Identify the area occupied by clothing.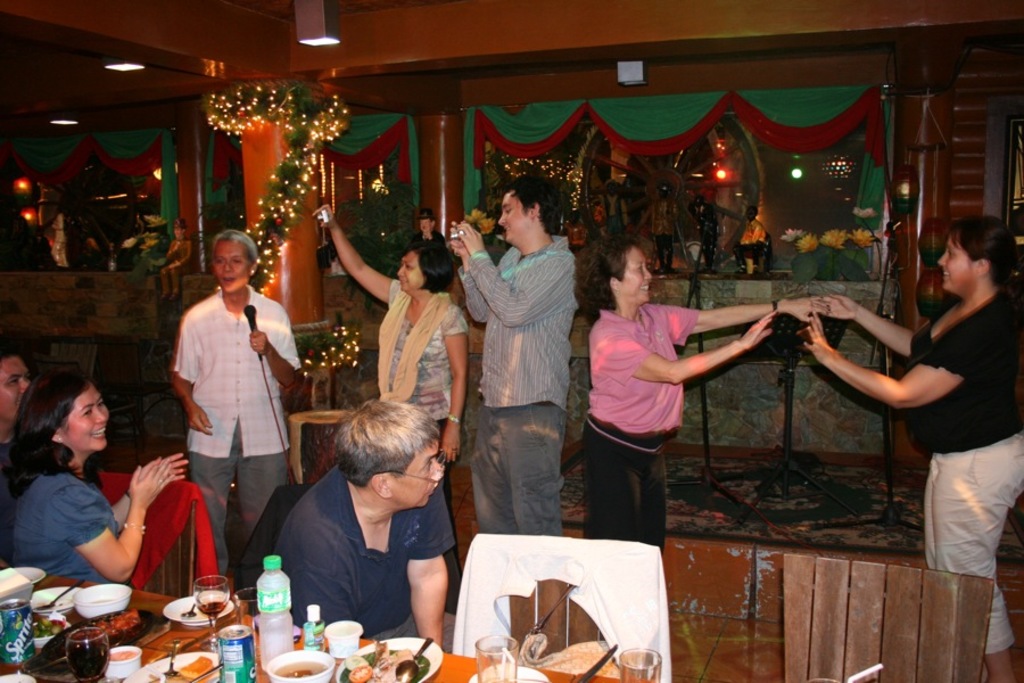
Area: x1=13, y1=462, x2=127, y2=587.
